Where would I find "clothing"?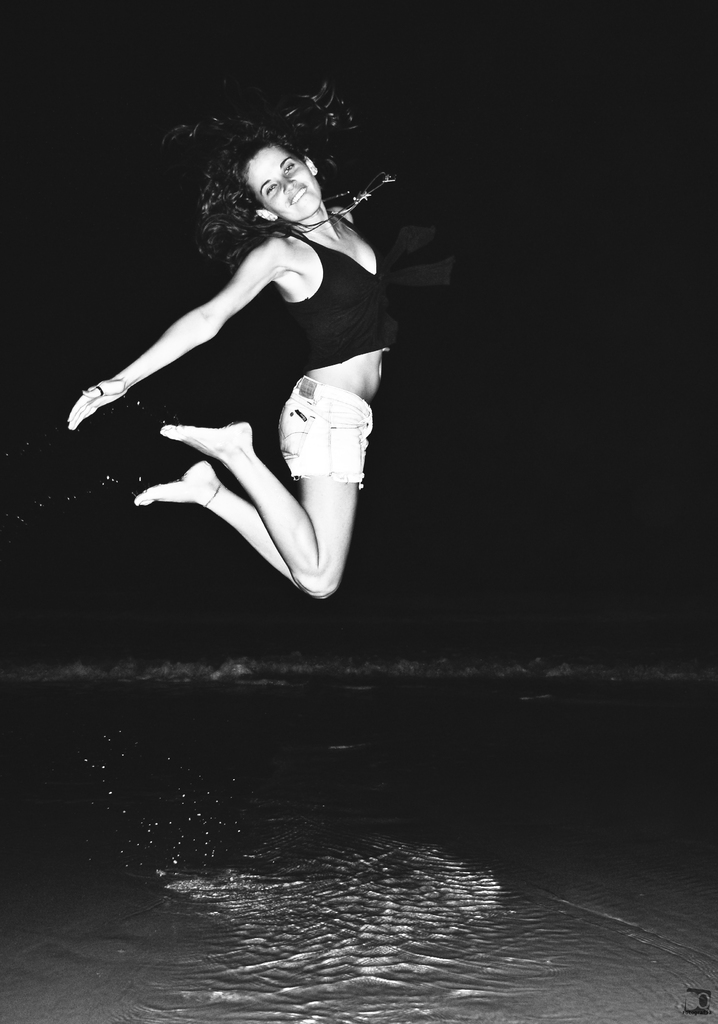
At bbox=(273, 209, 393, 484).
